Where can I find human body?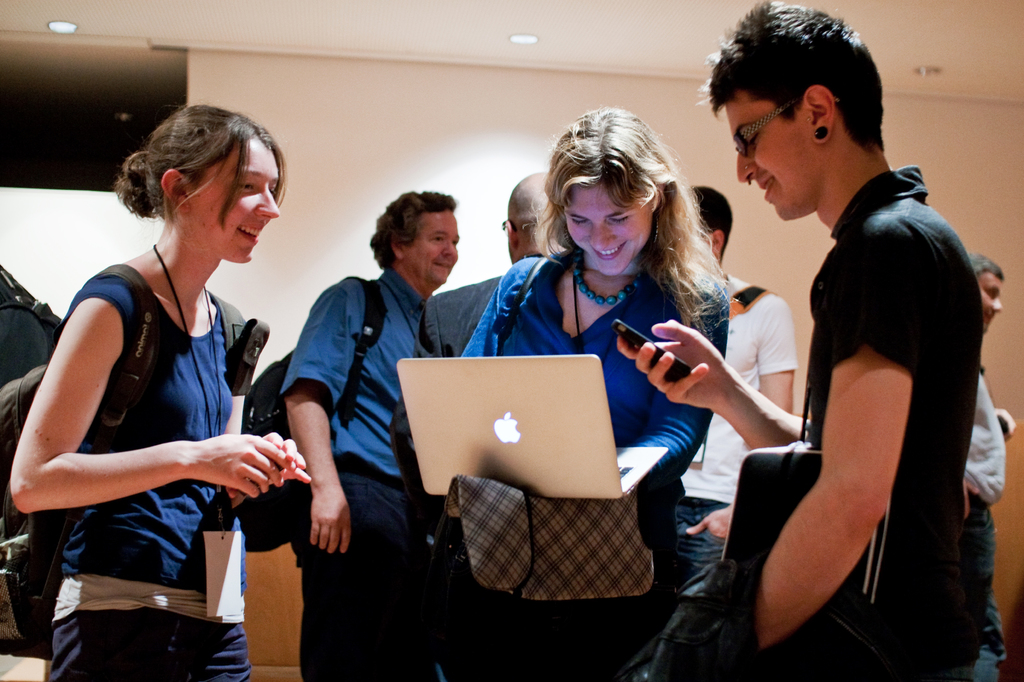
You can find it at 424/155/566/519.
